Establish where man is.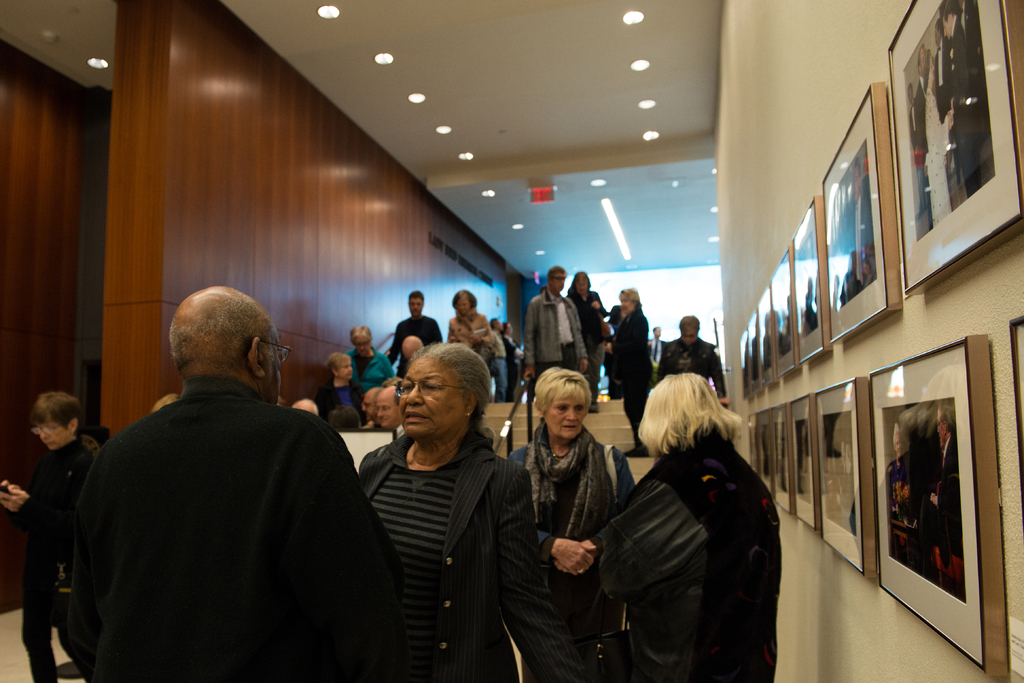
Established at [x1=388, y1=291, x2=440, y2=378].
